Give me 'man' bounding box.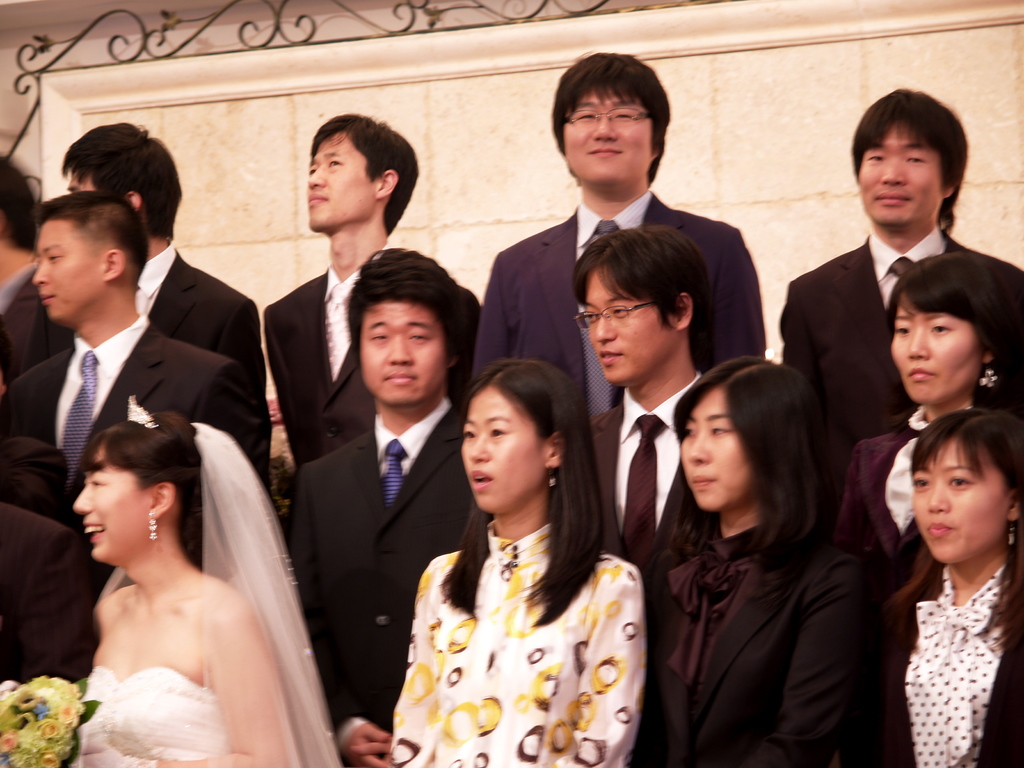
0,188,245,529.
